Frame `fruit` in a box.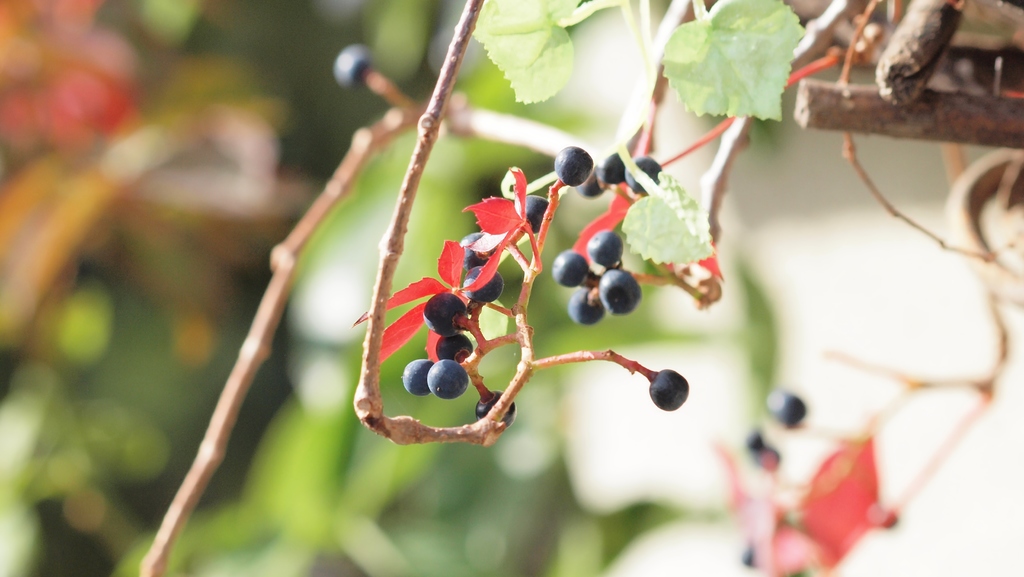
599,266,641,313.
